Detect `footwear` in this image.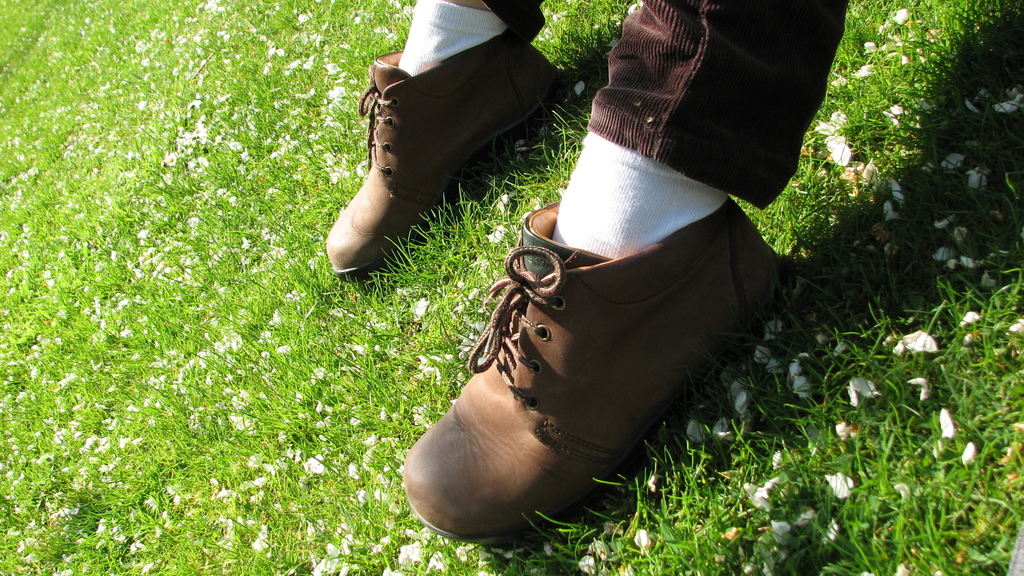
Detection: <box>394,207,808,534</box>.
